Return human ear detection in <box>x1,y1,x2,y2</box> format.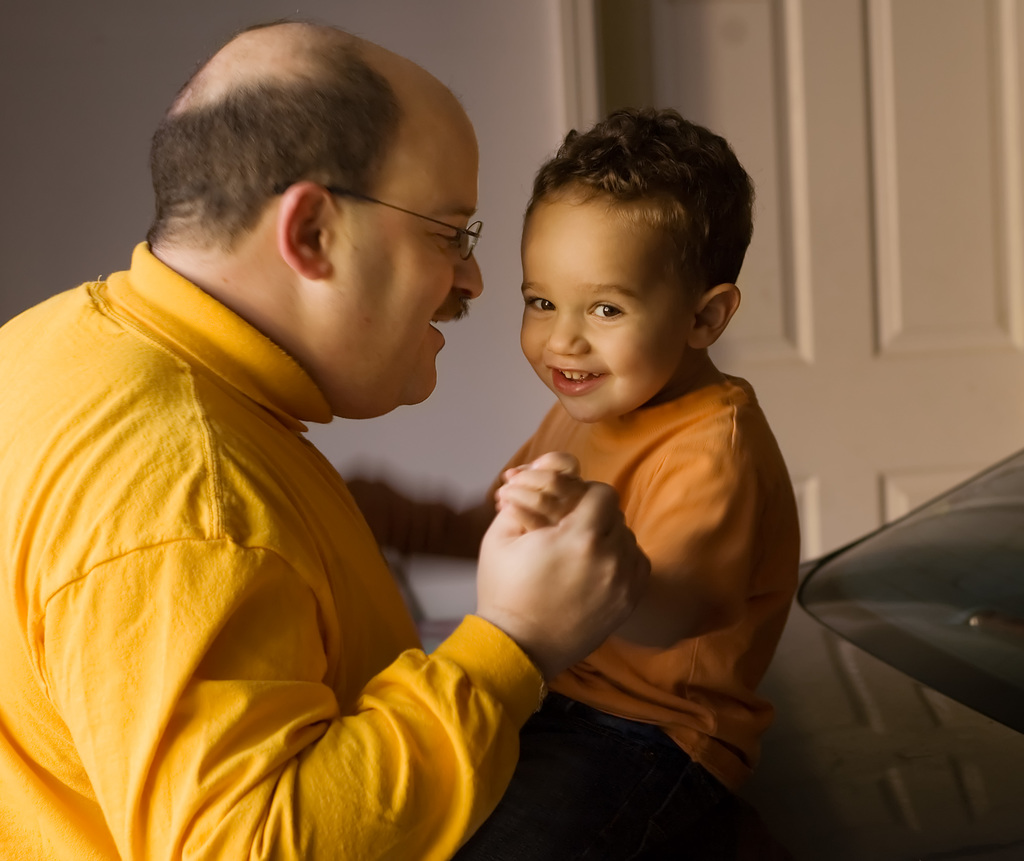
<box>685,282,742,353</box>.
